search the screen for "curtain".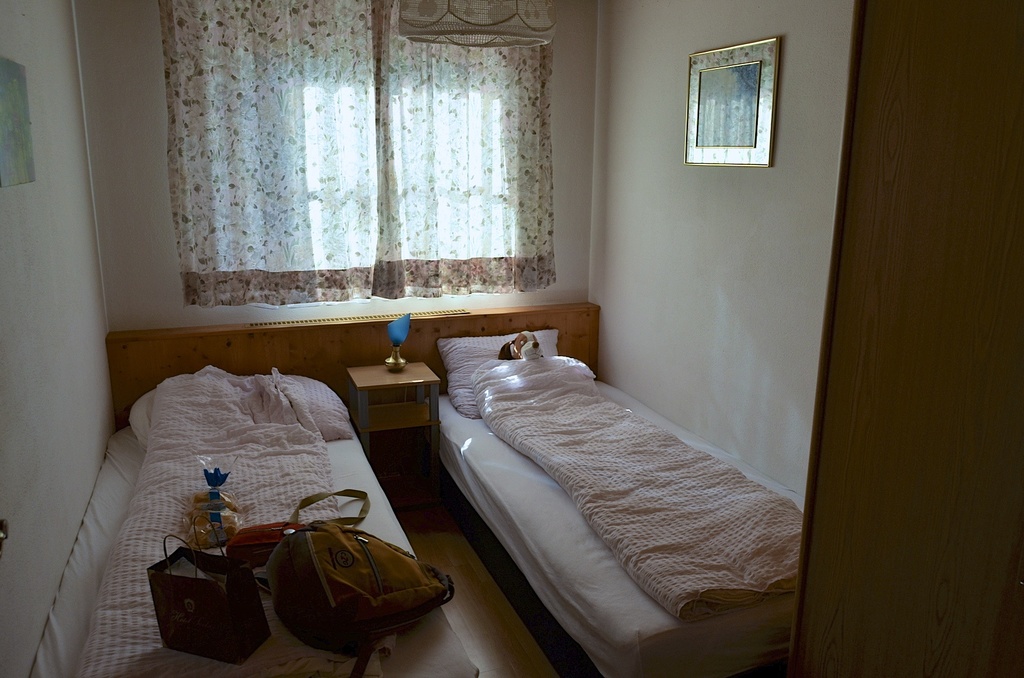
Found at bbox(141, 4, 602, 349).
